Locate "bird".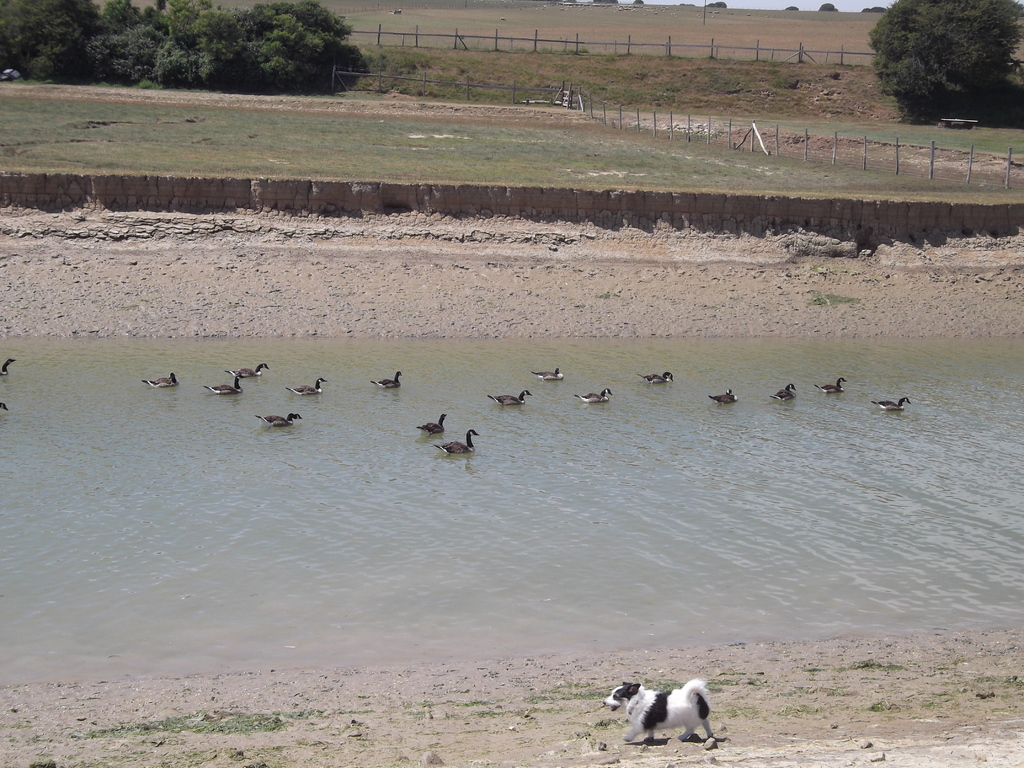
Bounding box: [left=201, top=373, right=249, bottom=395].
